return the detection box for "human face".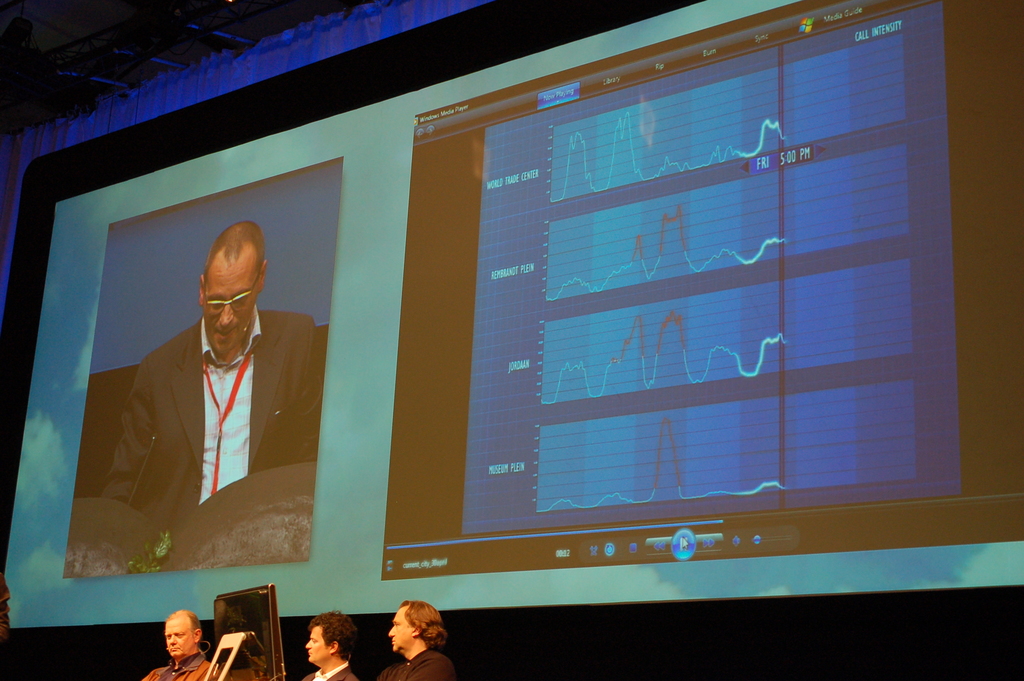
locate(387, 610, 412, 653).
